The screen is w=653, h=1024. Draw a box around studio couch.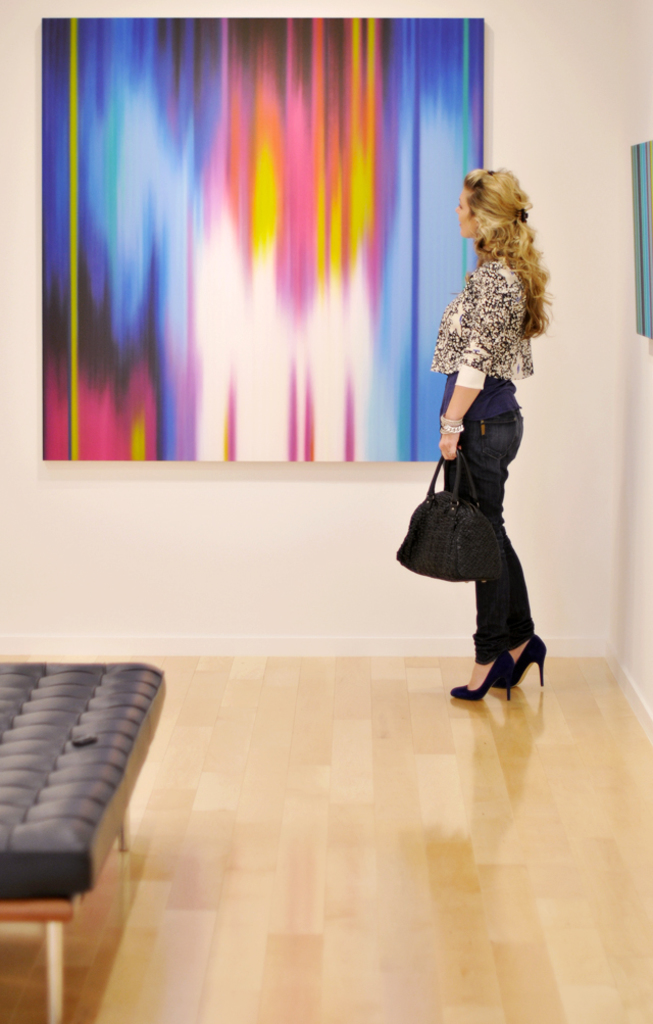
[x1=0, y1=656, x2=171, y2=1021].
